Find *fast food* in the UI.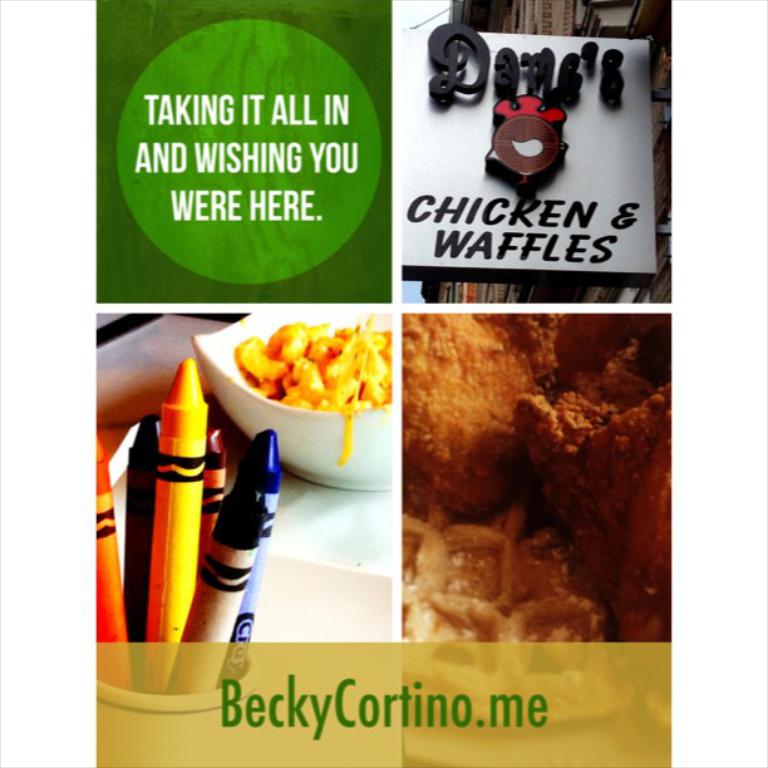
UI element at <box>405,501,599,645</box>.
